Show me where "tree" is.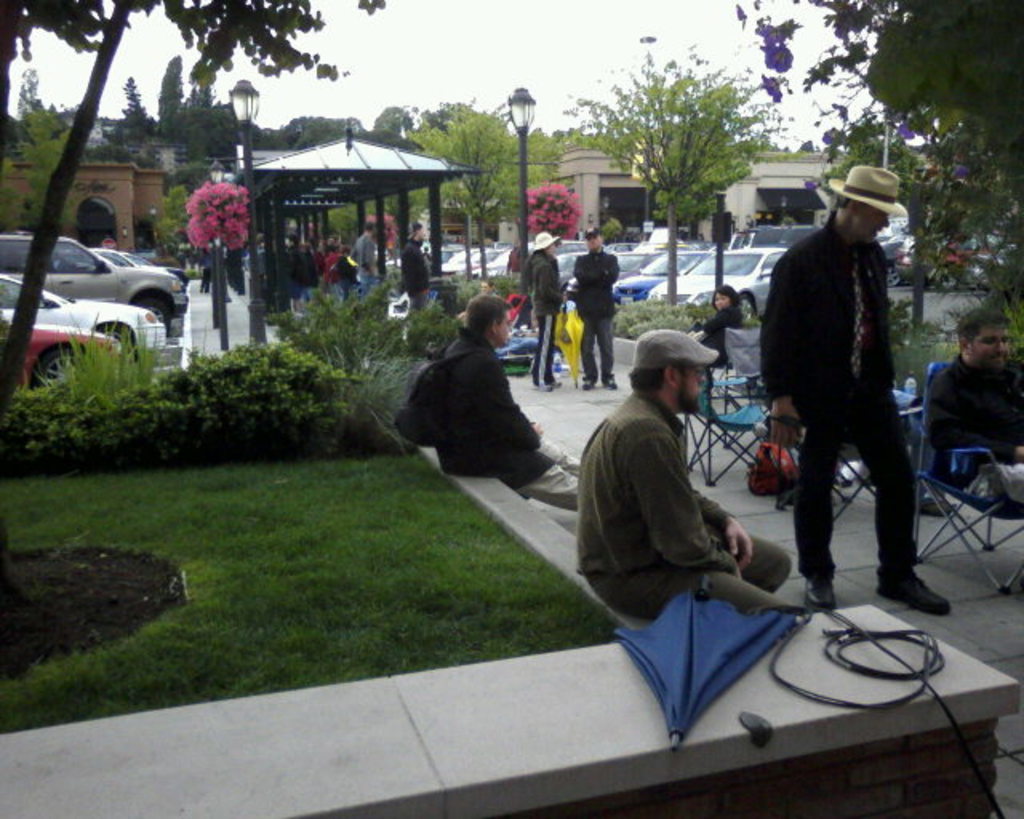
"tree" is at left=373, top=99, right=411, bottom=142.
